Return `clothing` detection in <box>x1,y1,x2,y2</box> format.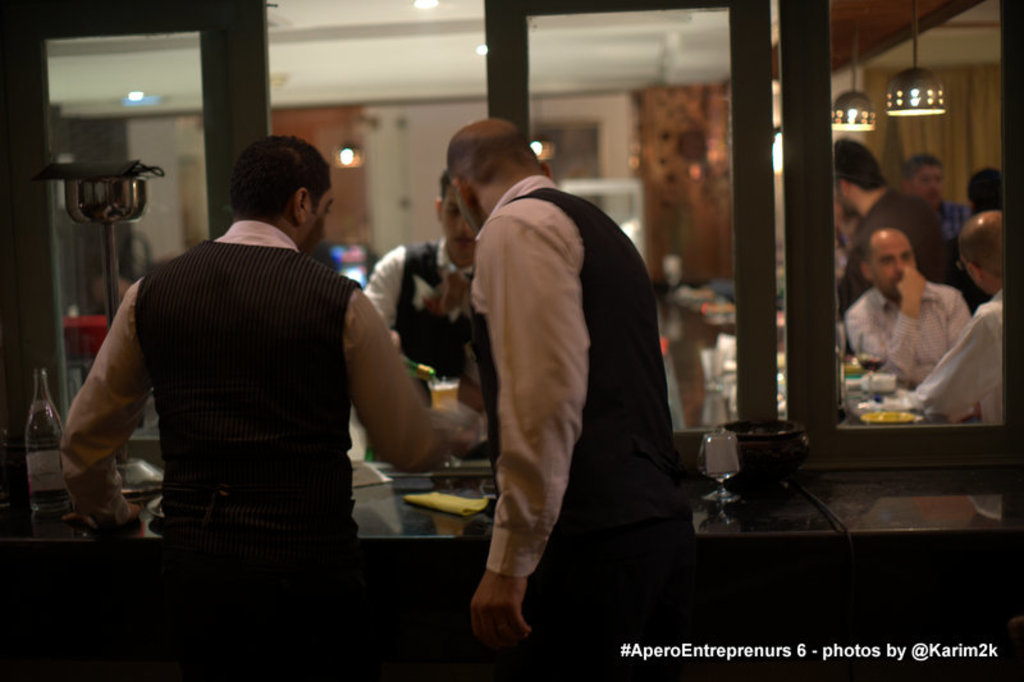
<box>929,191,984,305</box>.
